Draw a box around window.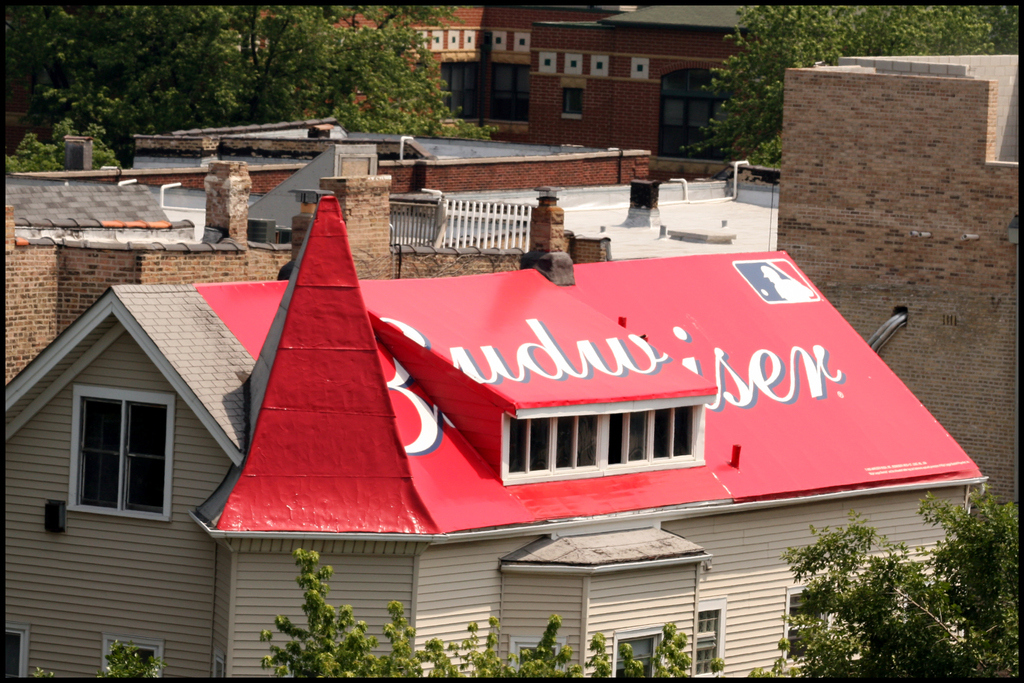
<region>783, 591, 831, 671</region>.
